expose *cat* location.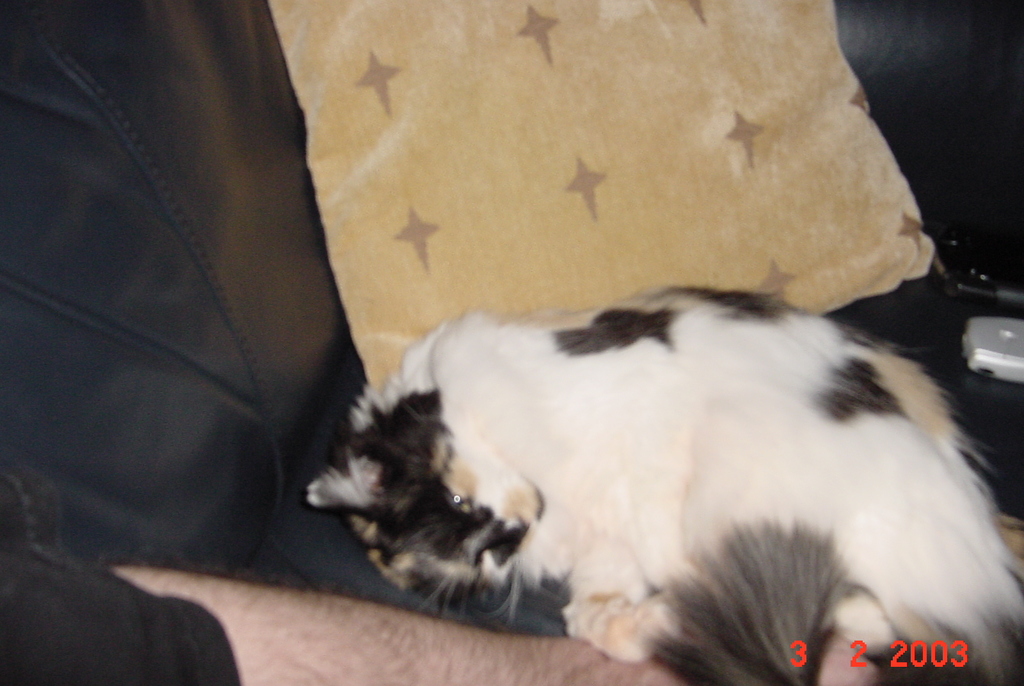
Exposed at <region>303, 275, 1023, 685</region>.
